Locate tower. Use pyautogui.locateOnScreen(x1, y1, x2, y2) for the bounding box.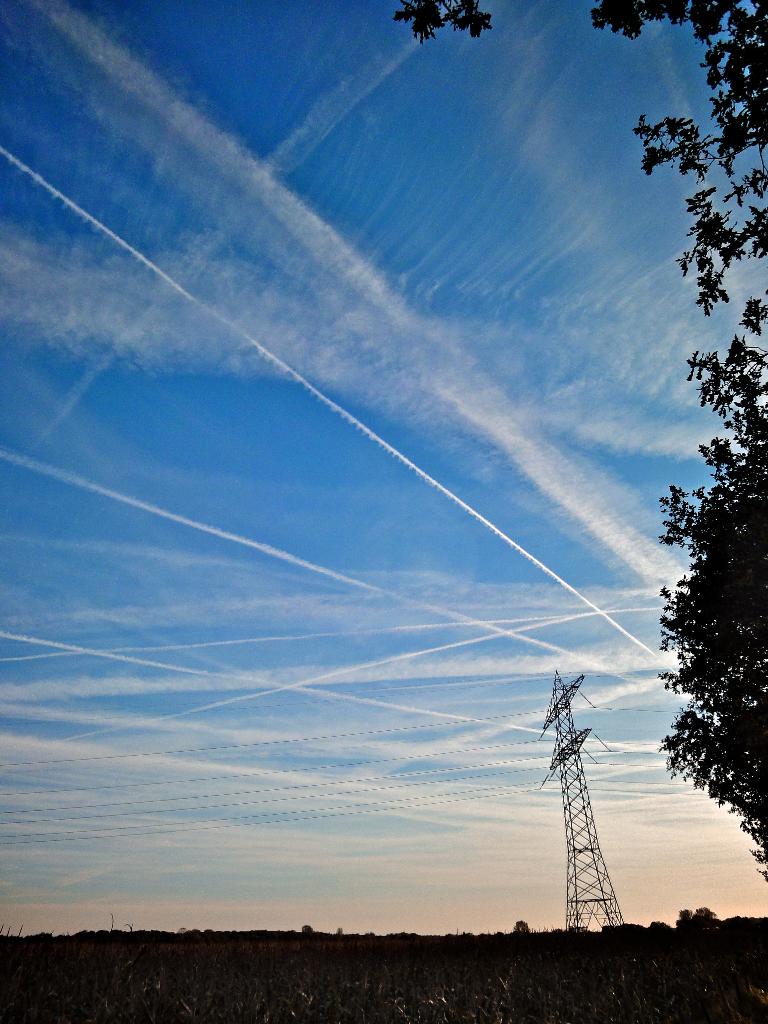
pyautogui.locateOnScreen(524, 651, 642, 925).
